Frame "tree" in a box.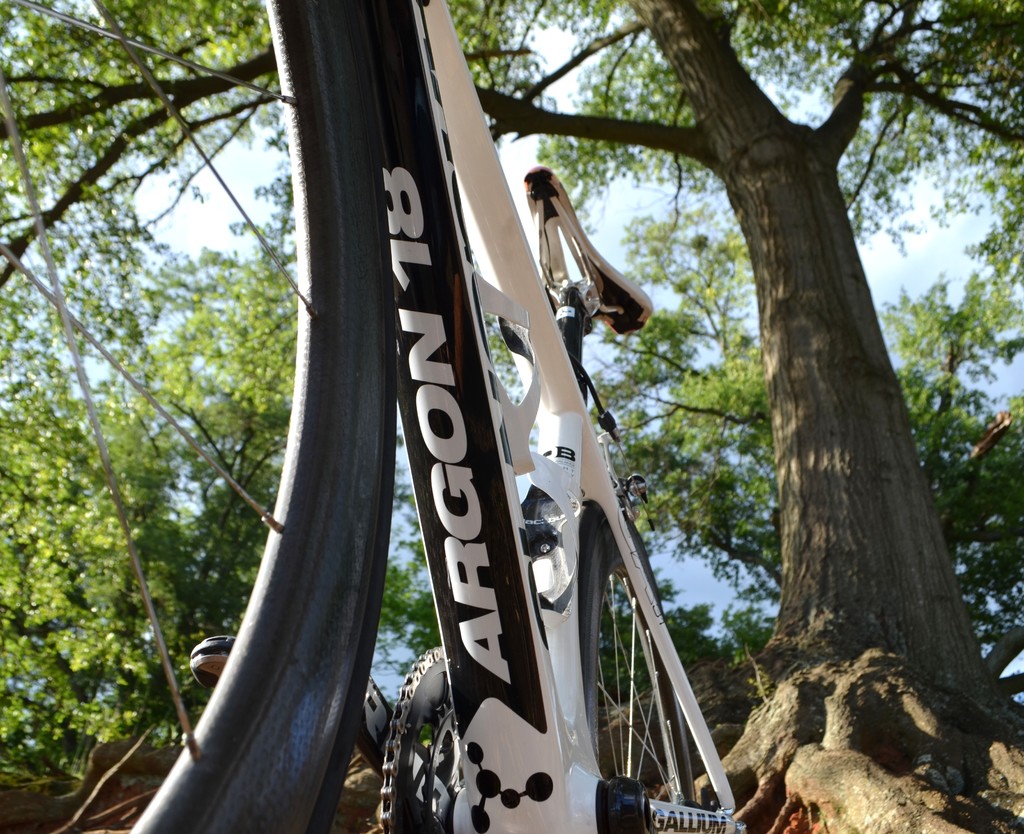
[x1=0, y1=358, x2=244, y2=821].
